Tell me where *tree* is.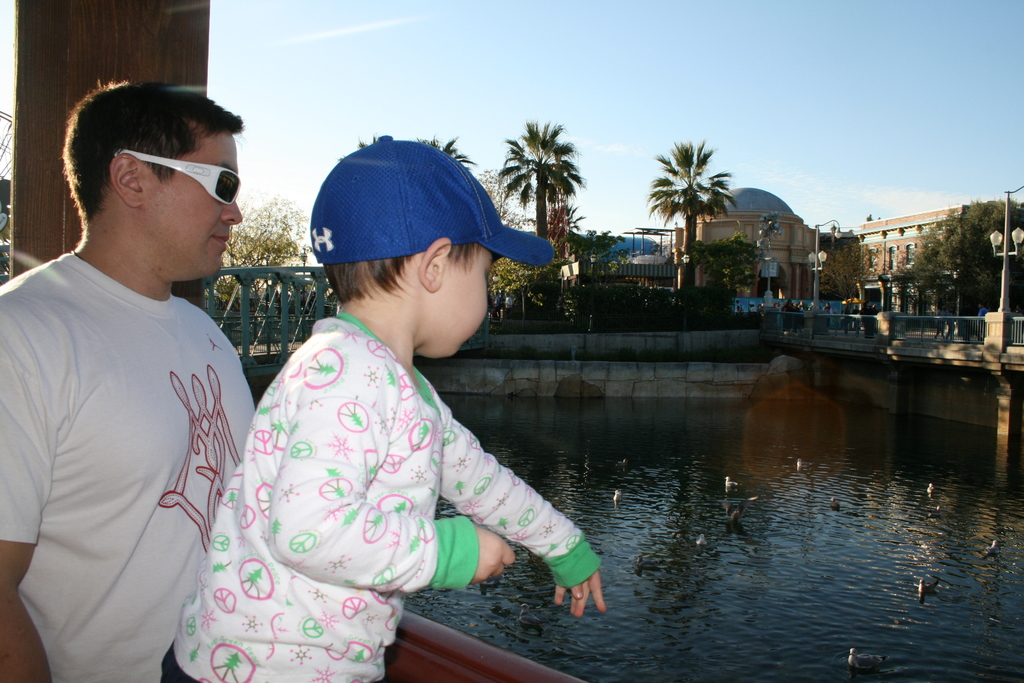
*tree* is at (491, 115, 578, 270).
